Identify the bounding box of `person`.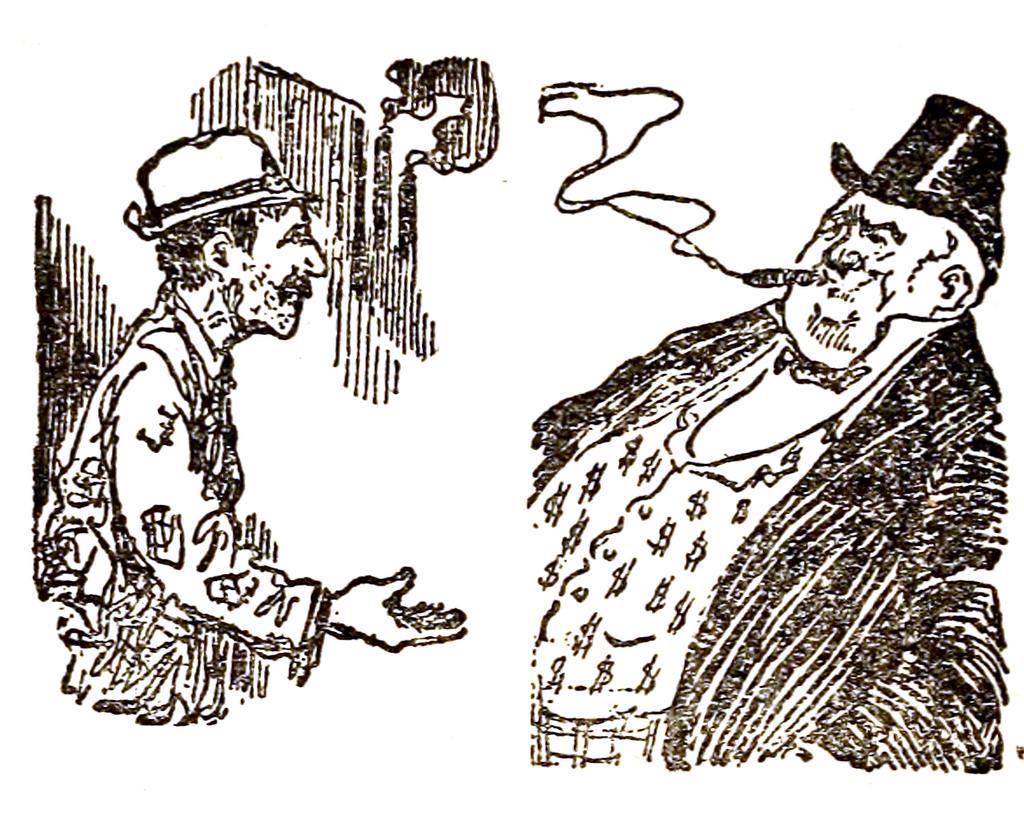
<region>87, 129, 384, 743</region>.
